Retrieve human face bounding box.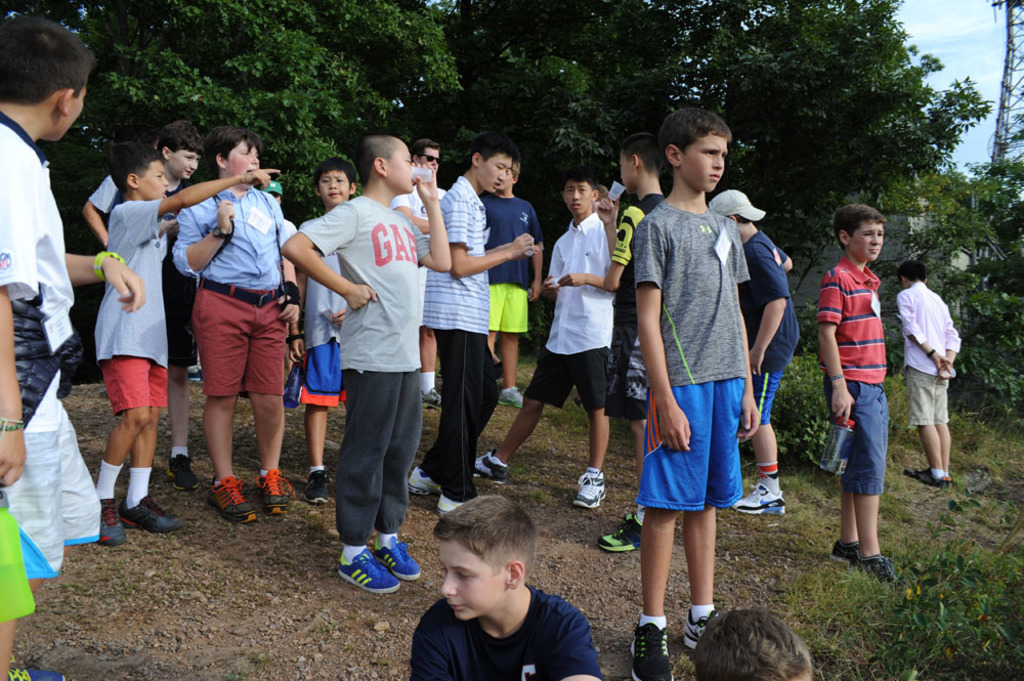
Bounding box: 228:137:259:176.
